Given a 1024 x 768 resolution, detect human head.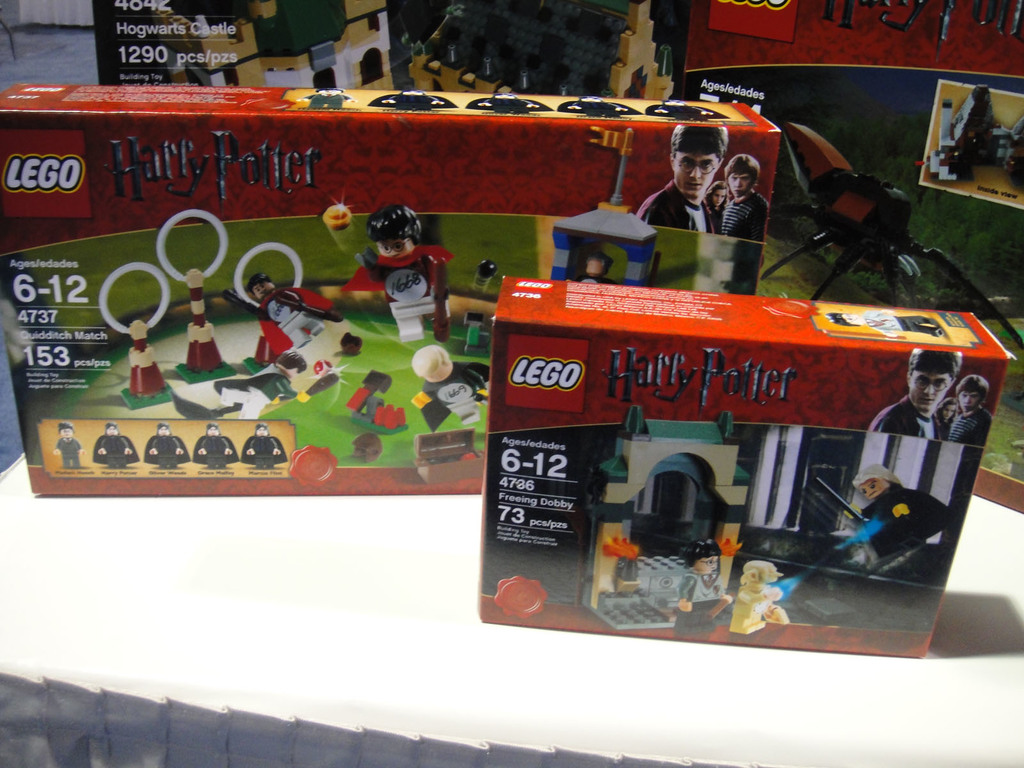
(157,421,169,440).
